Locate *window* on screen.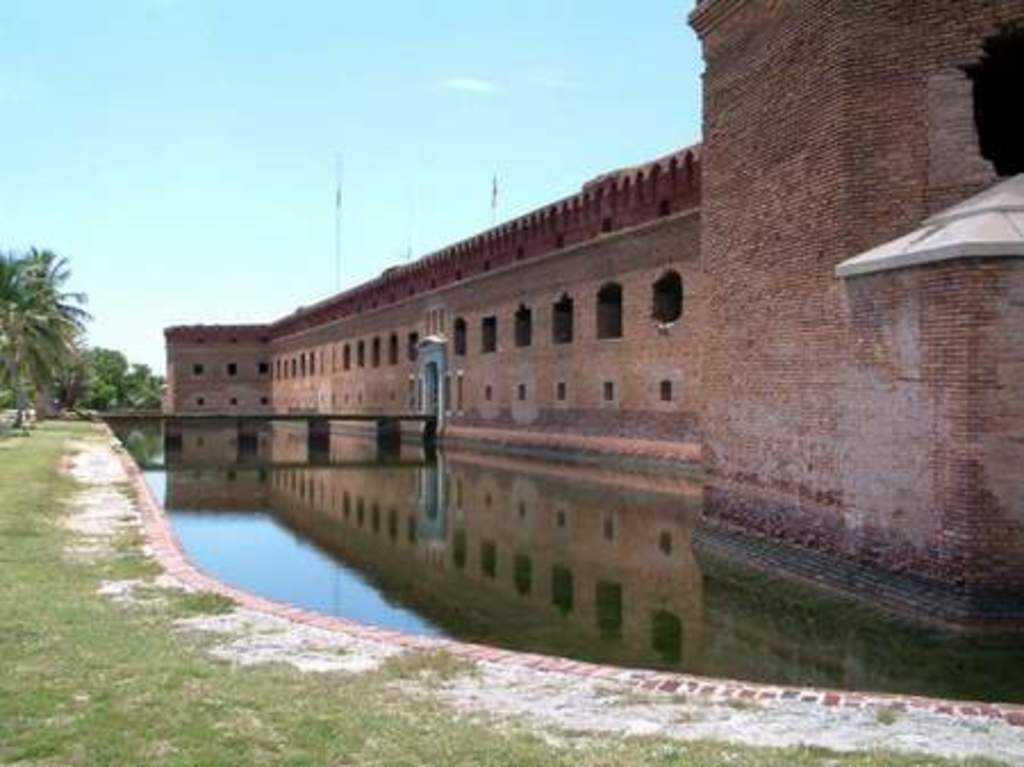
On screen at {"left": 385, "top": 335, "right": 398, "bottom": 362}.
